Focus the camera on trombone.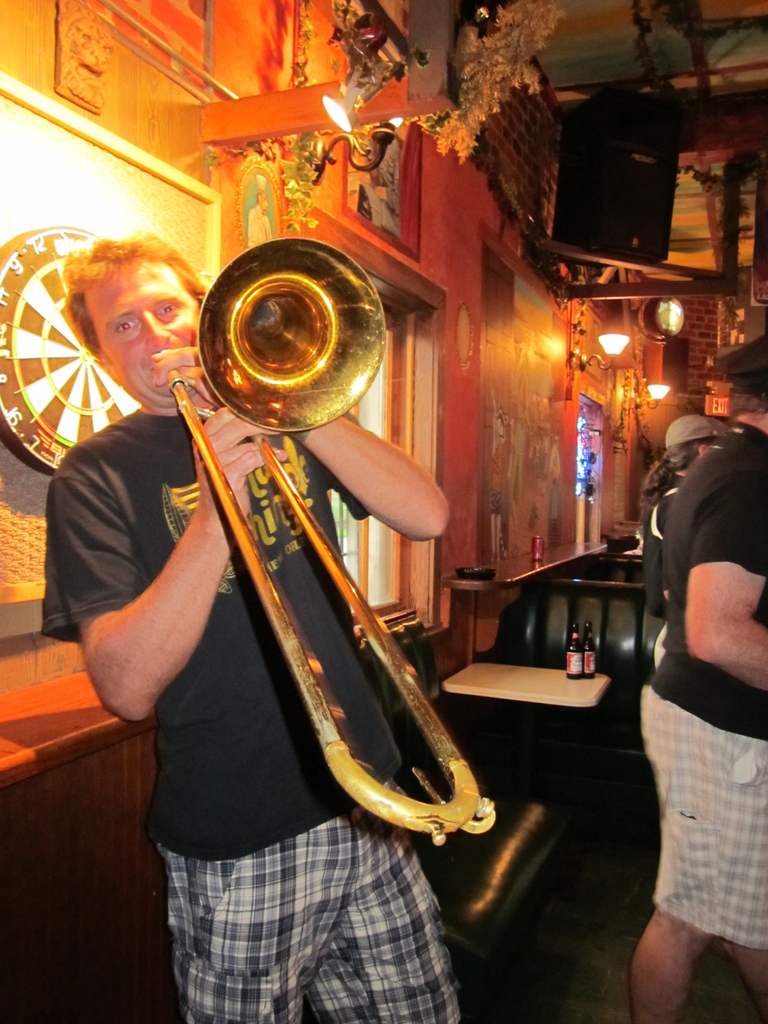
Focus region: <bbox>166, 239, 483, 847</bbox>.
